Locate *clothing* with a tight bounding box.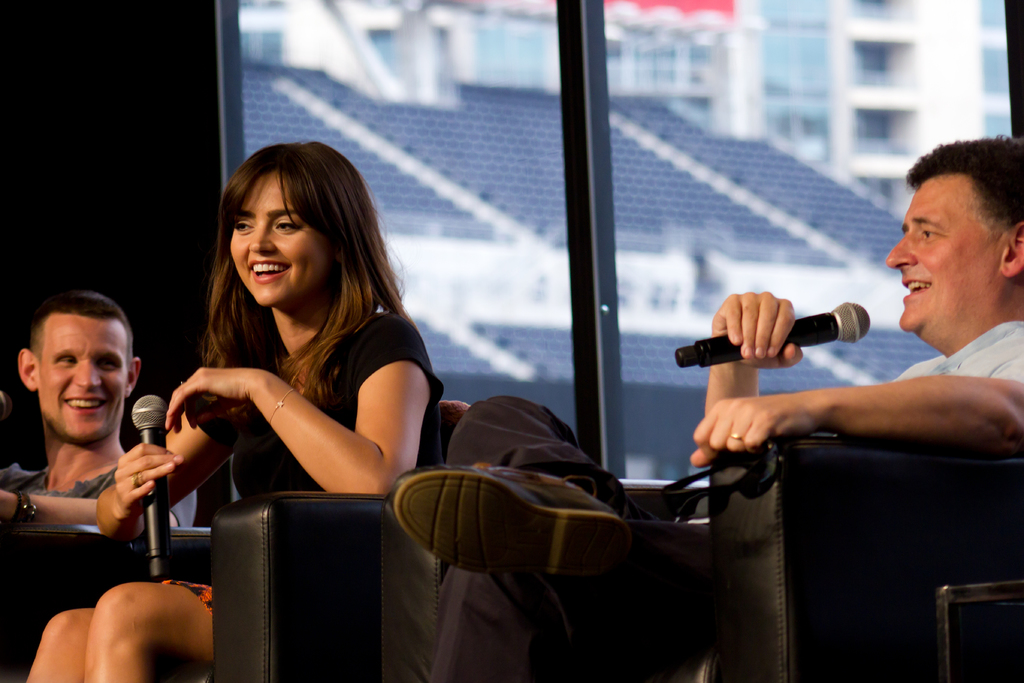
141:309:449:625.
